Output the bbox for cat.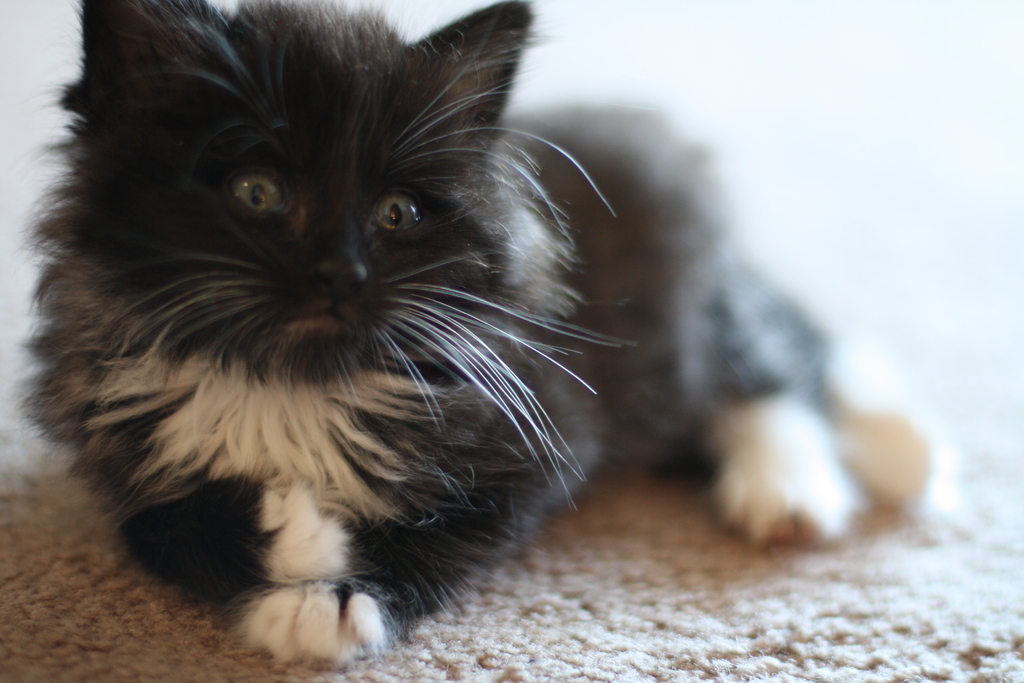
x1=18 y1=0 x2=966 y2=671.
